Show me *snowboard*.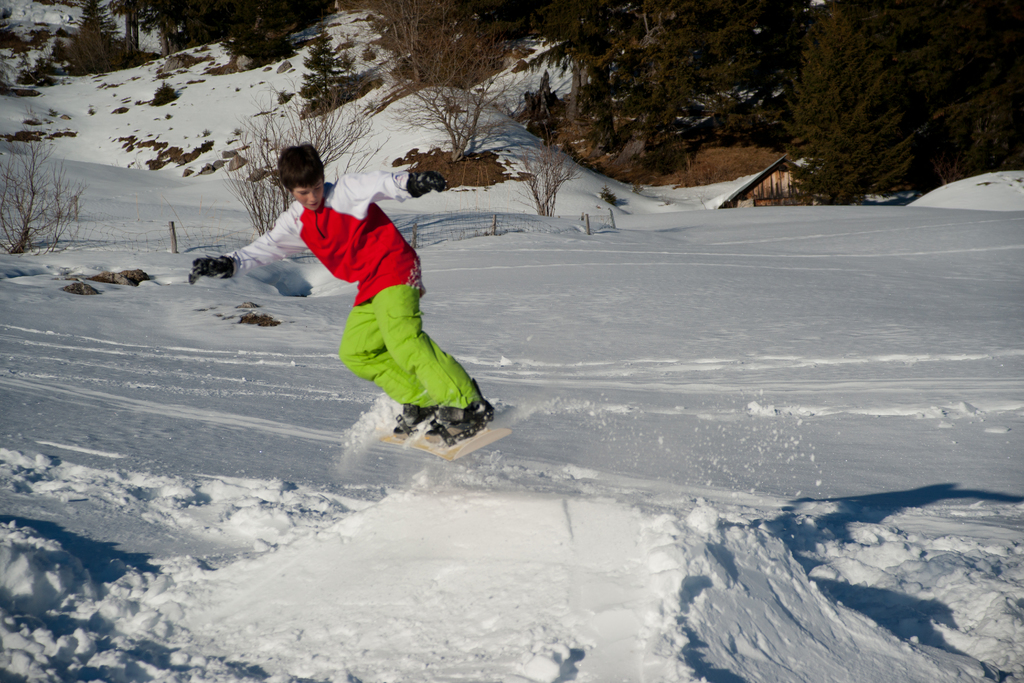
*snowboard* is here: bbox=[379, 379, 511, 462].
